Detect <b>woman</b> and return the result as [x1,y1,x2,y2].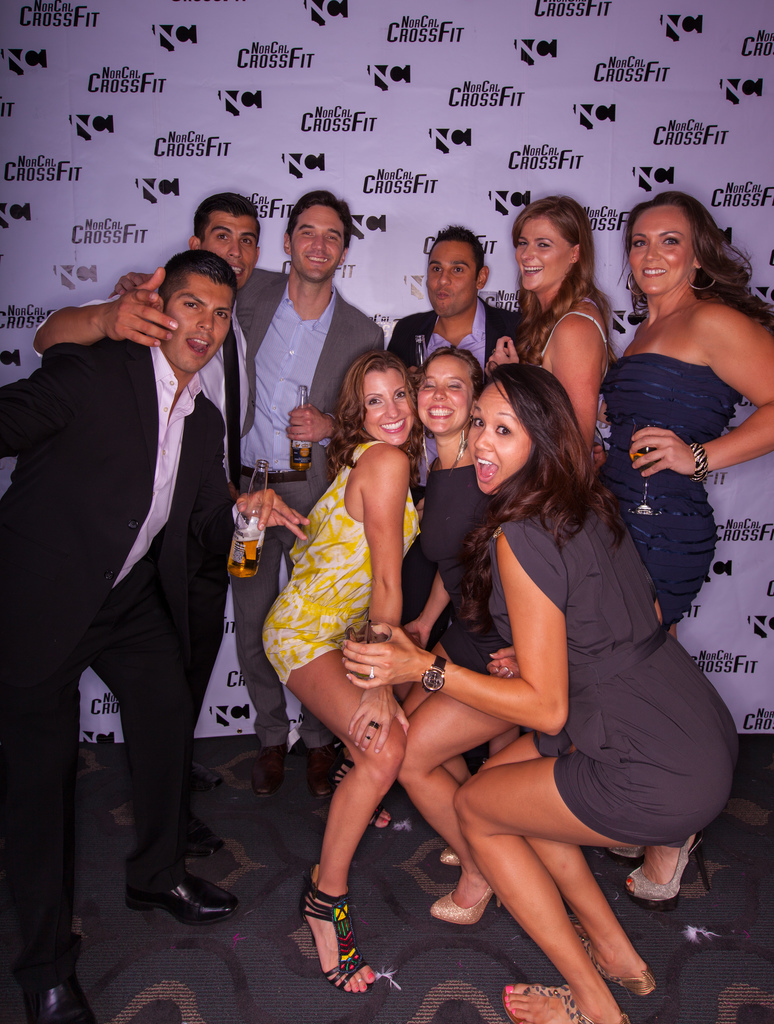
[397,349,507,921].
